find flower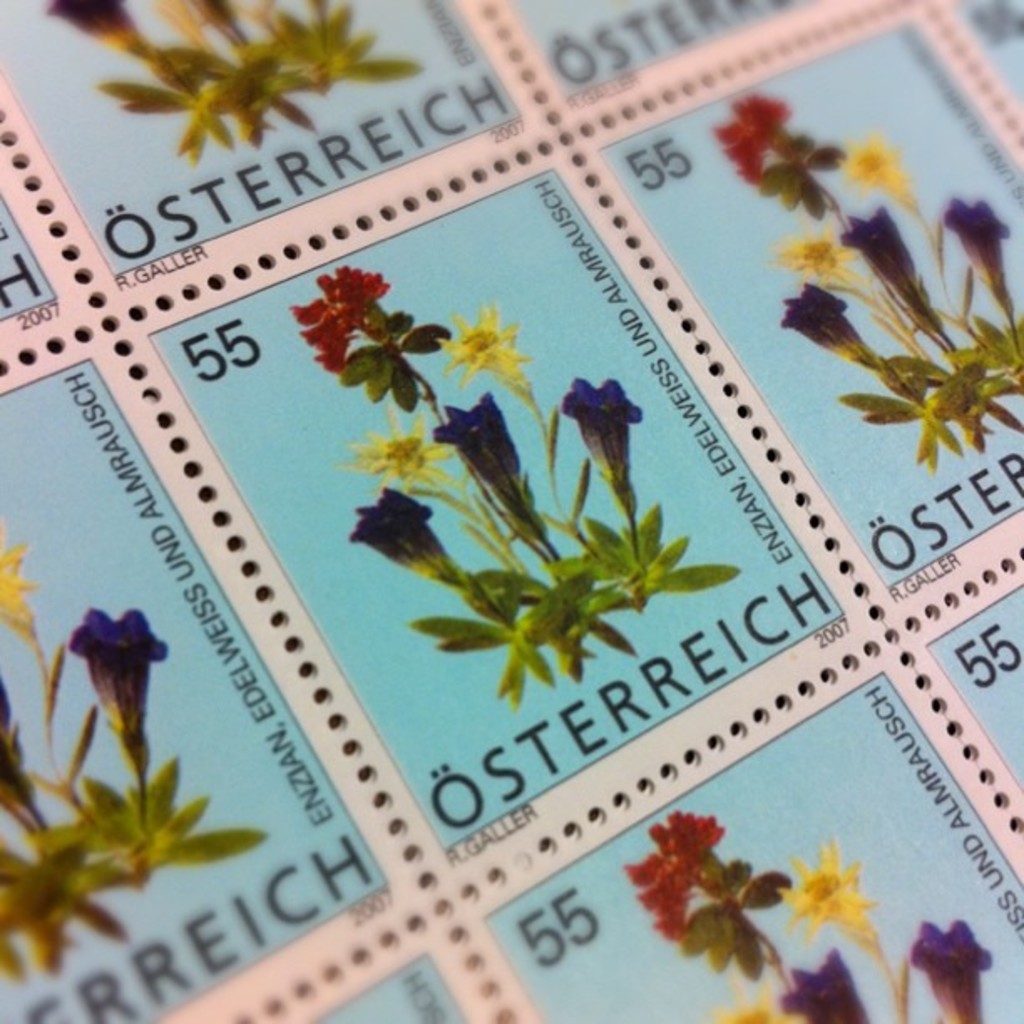
x1=778, y1=228, x2=850, y2=289
